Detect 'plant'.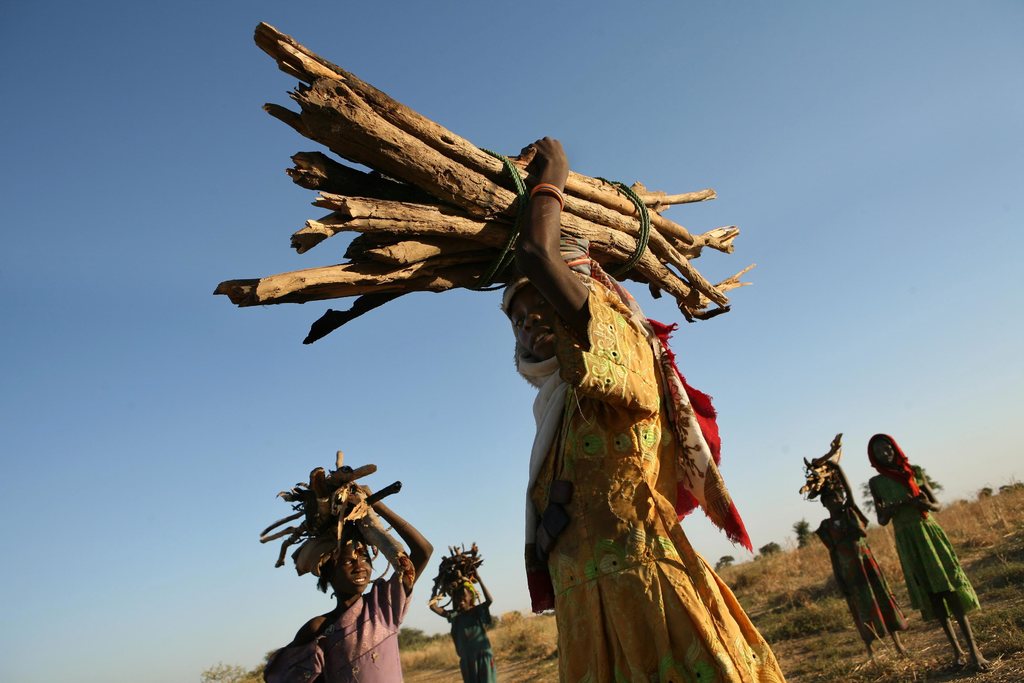
Detected at bbox(781, 595, 850, 633).
